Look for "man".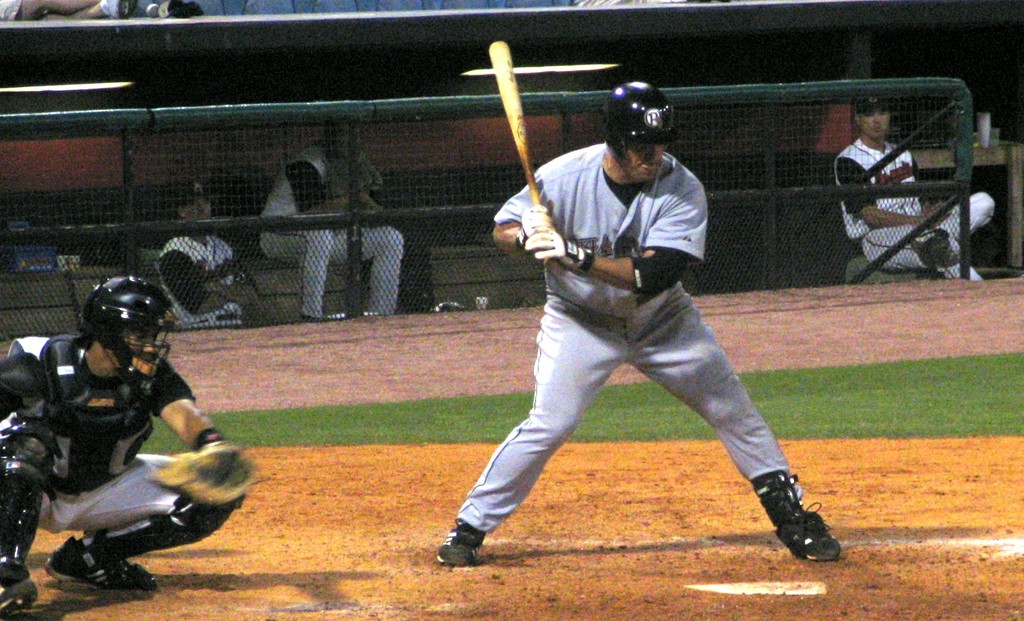
Found: [0, 0, 127, 18].
